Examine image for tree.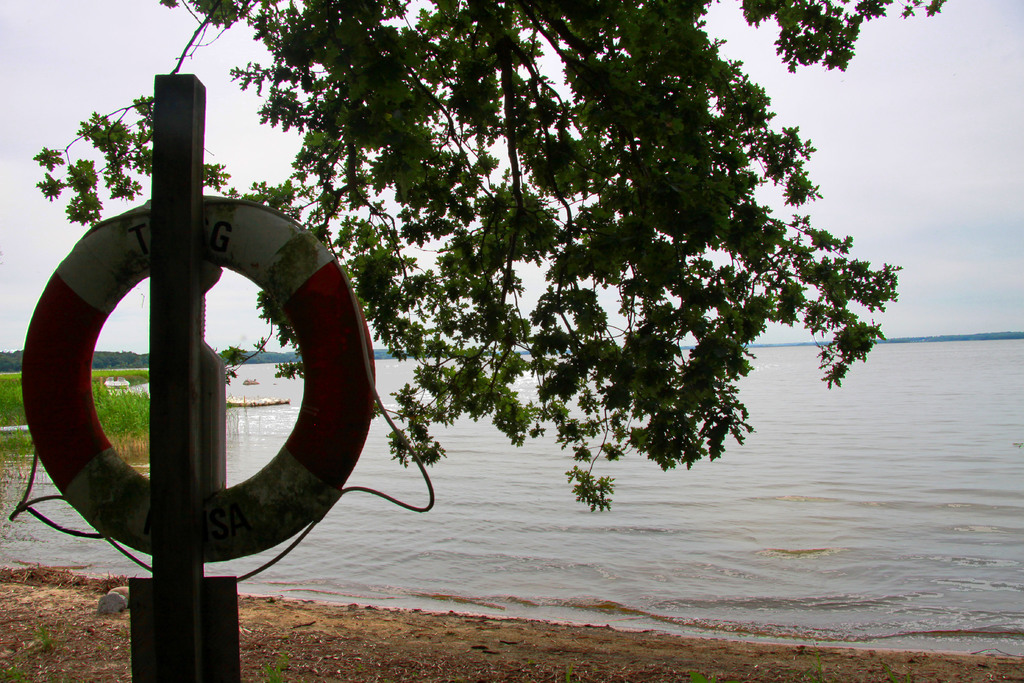
Examination result: region(35, 0, 948, 510).
